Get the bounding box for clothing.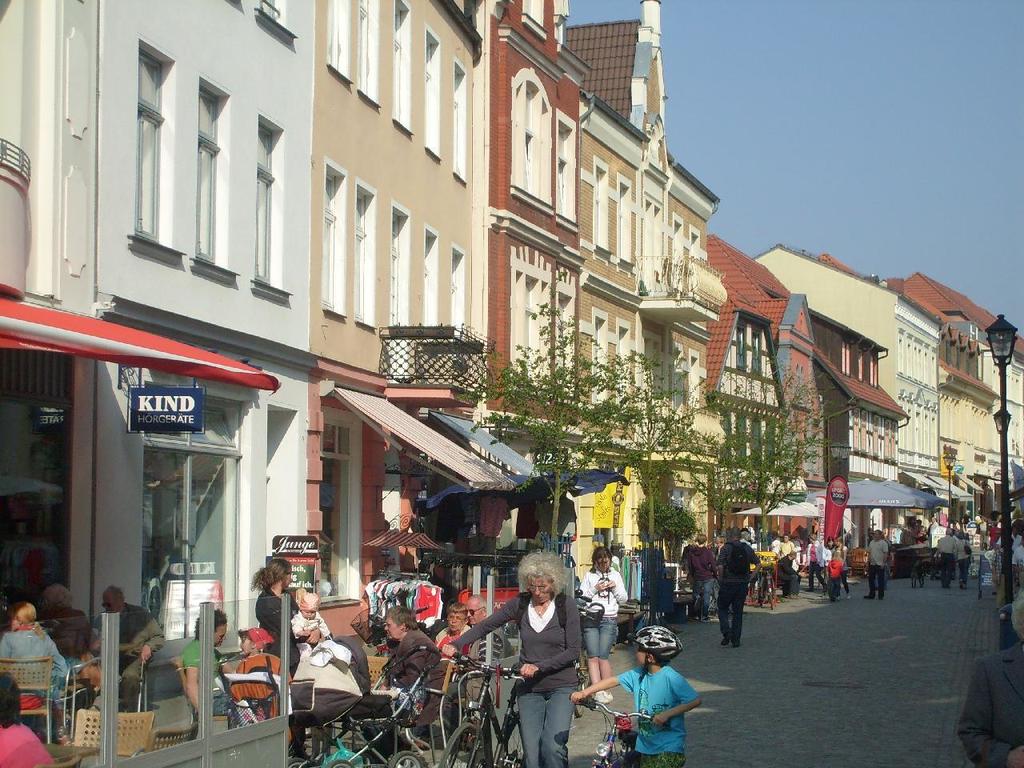
<box>862,535,892,592</box>.
